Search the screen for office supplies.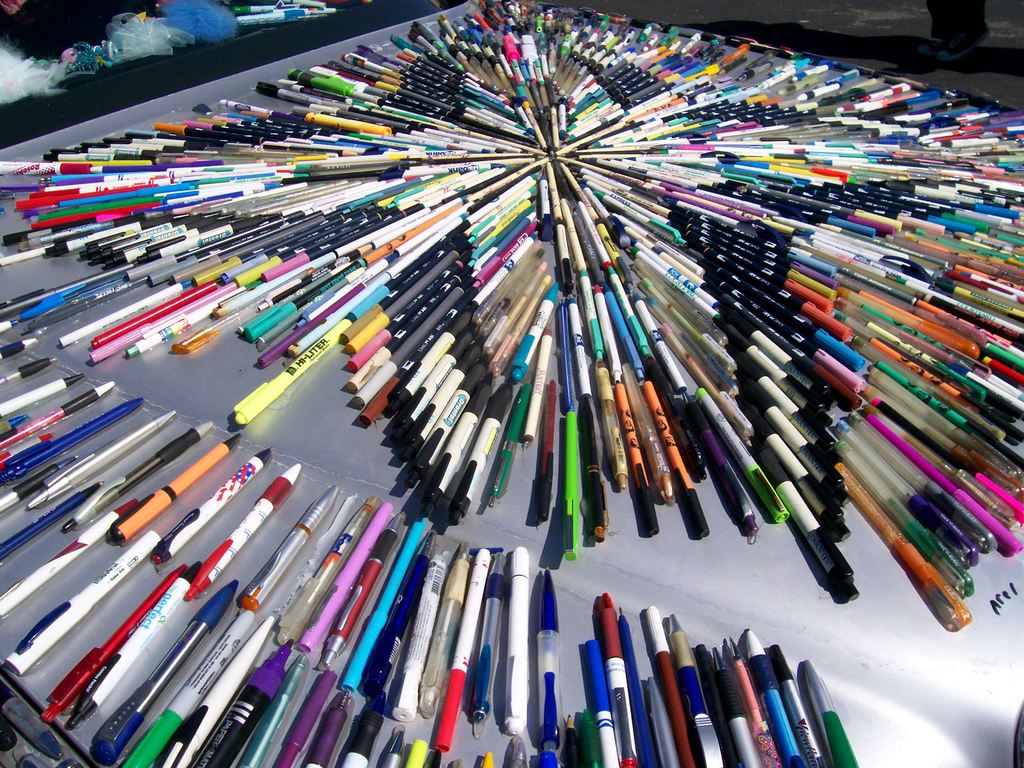
Found at <bbox>0, 239, 51, 262</bbox>.
